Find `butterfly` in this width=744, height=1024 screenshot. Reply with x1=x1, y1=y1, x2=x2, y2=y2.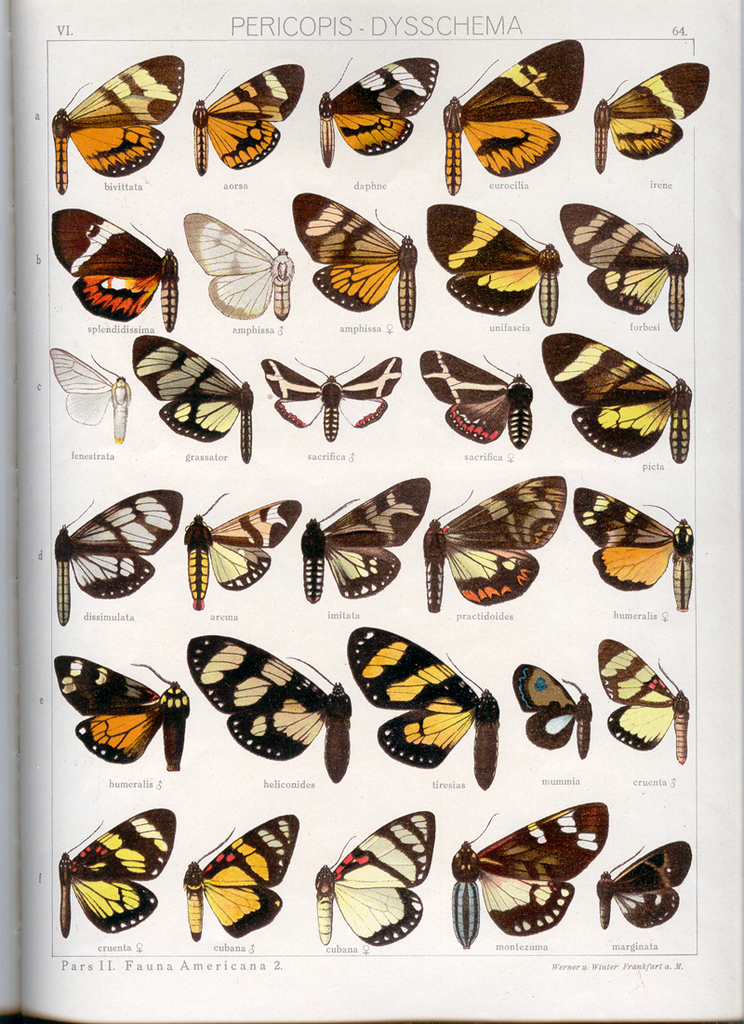
x1=41, y1=345, x2=127, y2=443.
